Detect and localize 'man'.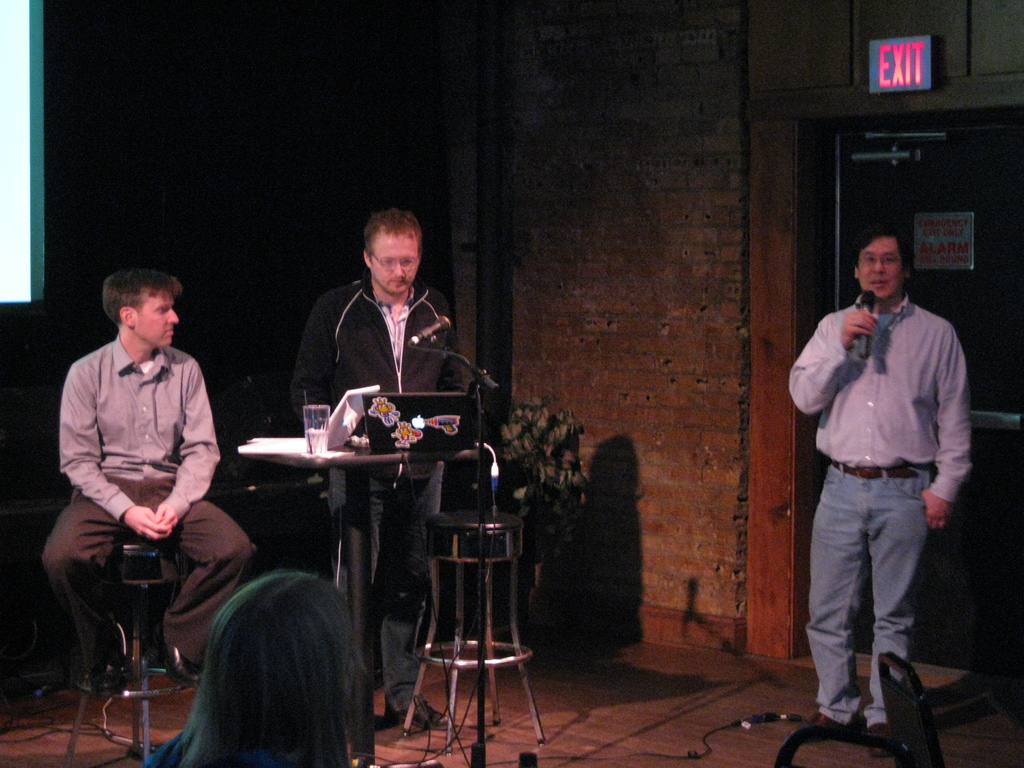
Localized at [289,211,470,729].
